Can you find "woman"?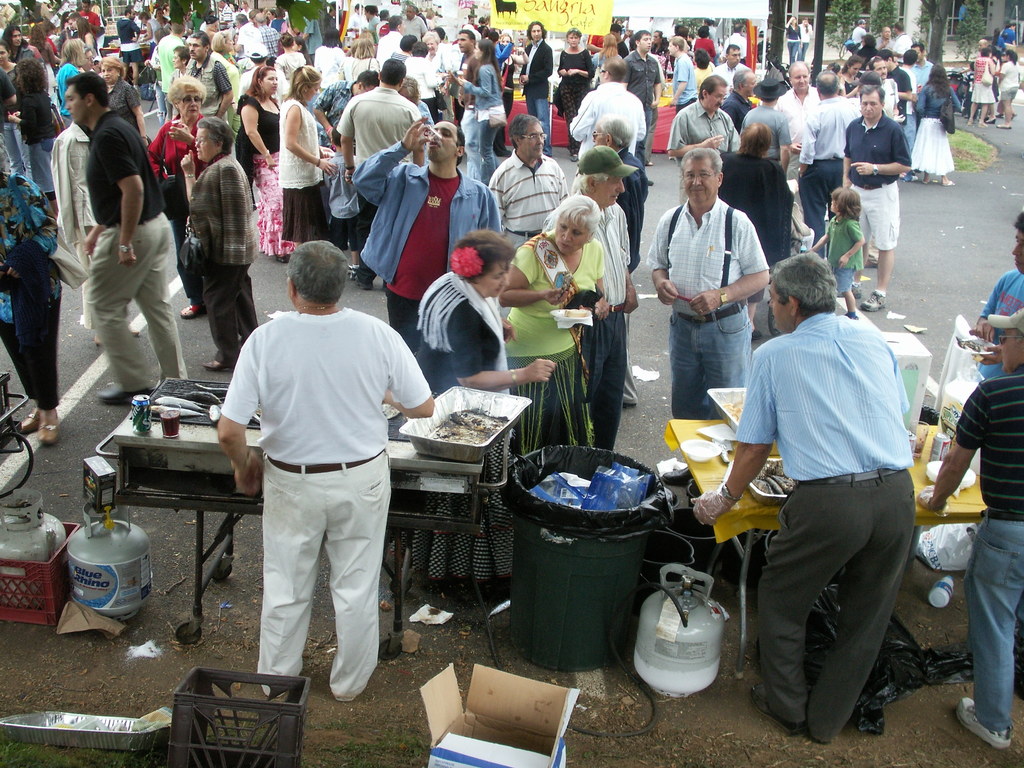
Yes, bounding box: 178:119:257:373.
